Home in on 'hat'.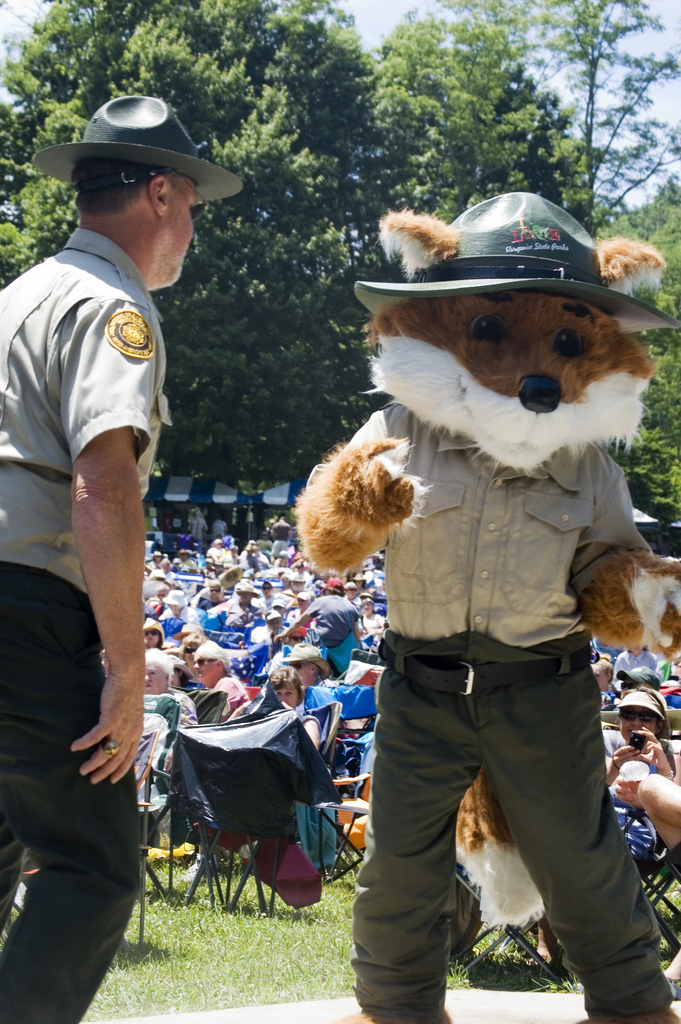
Homed in at locate(616, 690, 666, 728).
